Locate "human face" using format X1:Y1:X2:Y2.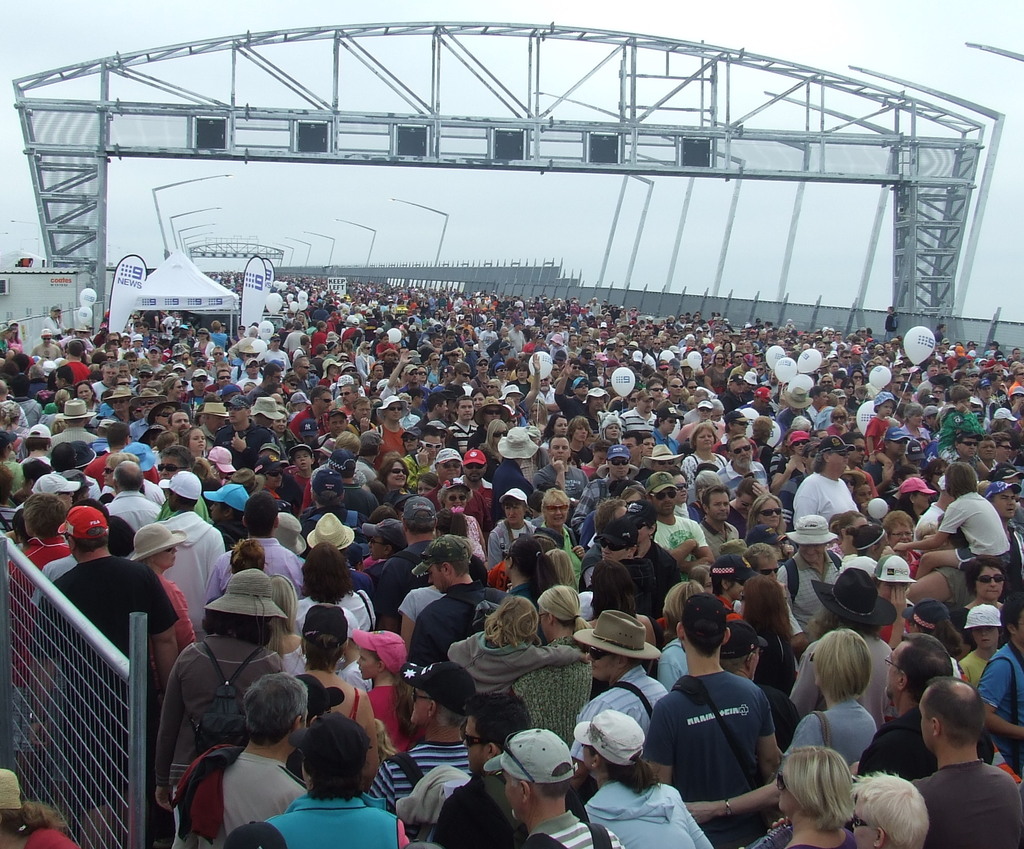
138:373:152:385.
